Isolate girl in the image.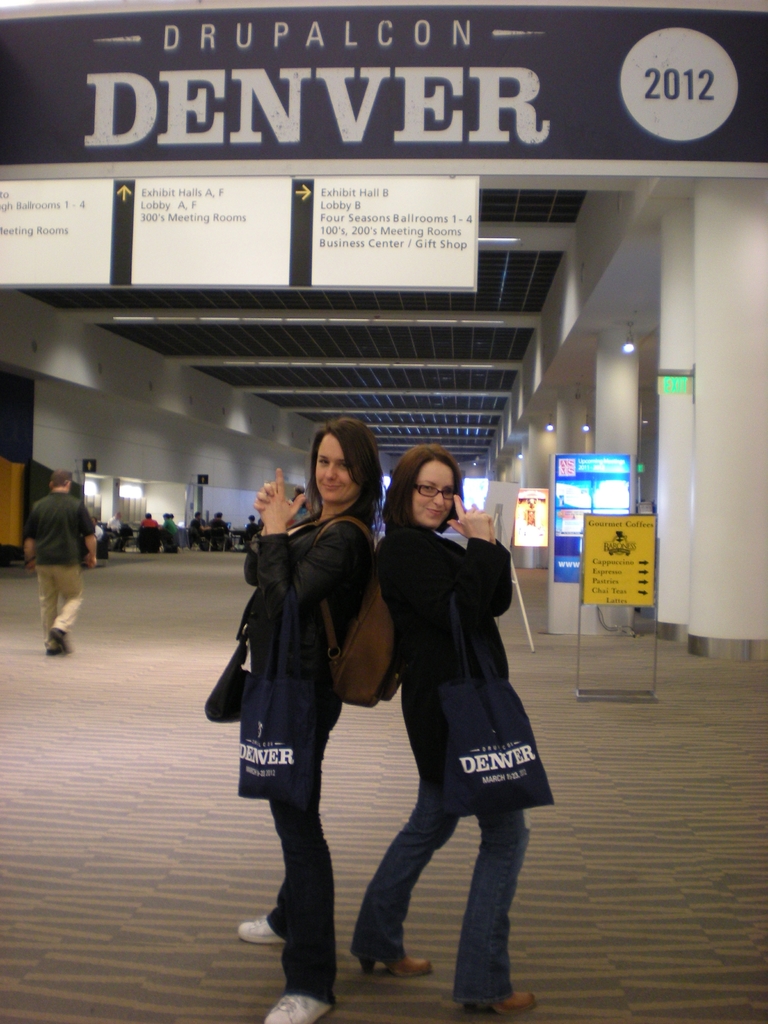
Isolated region: {"x1": 238, "y1": 411, "x2": 377, "y2": 1023}.
